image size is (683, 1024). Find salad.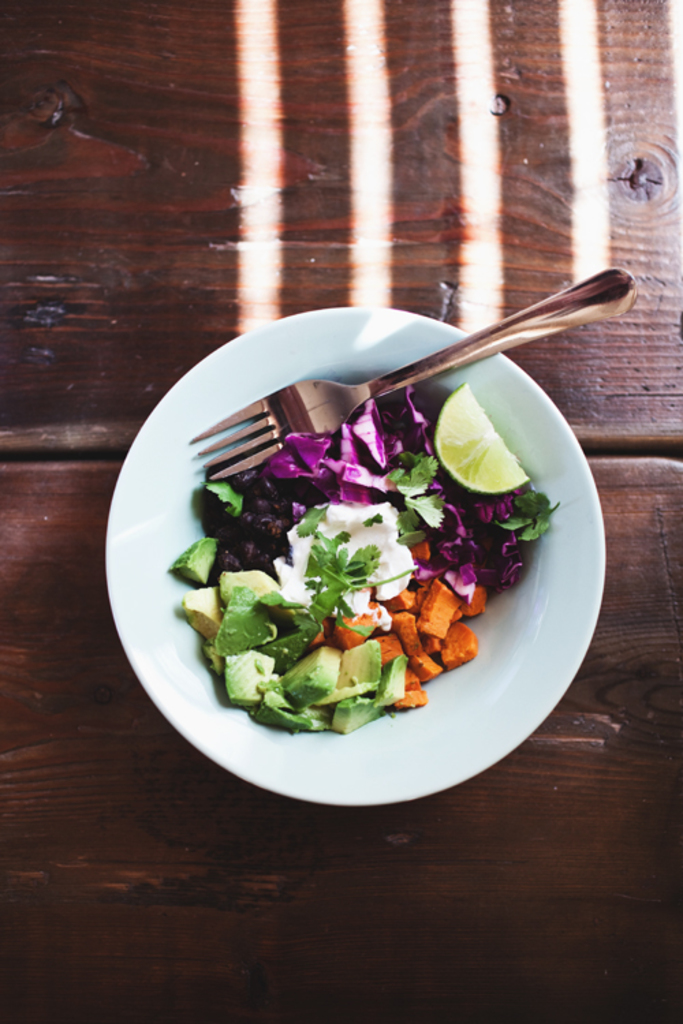
region(163, 381, 566, 735).
